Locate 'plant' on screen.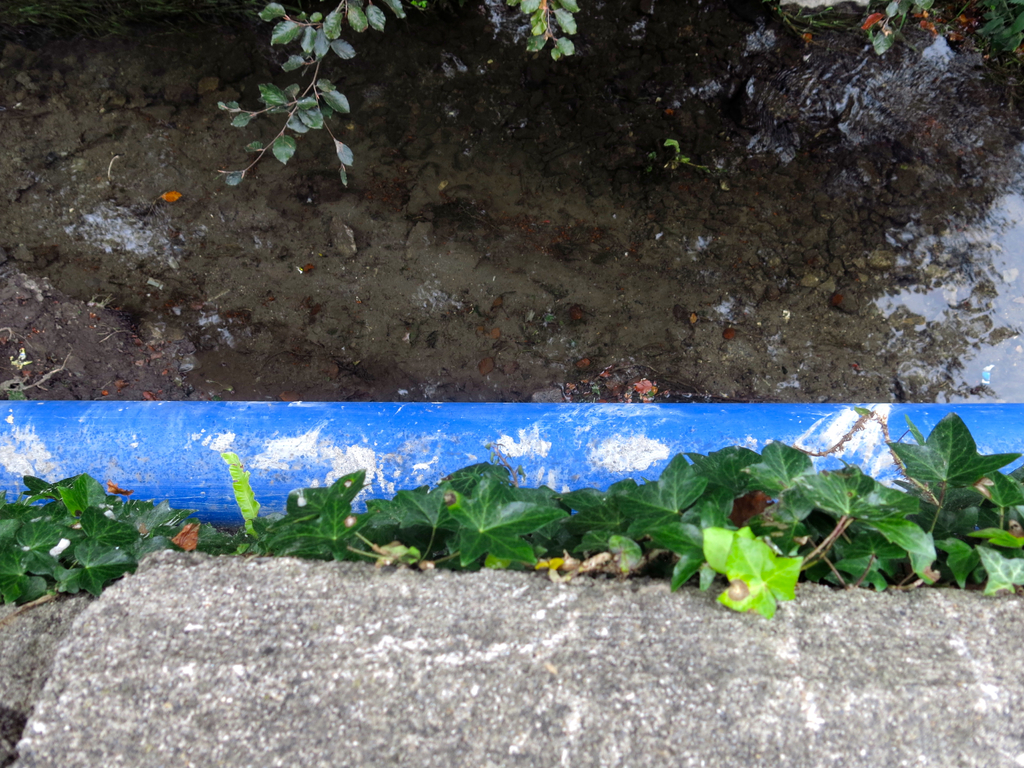
On screen at <region>214, 0, 429, 191</region>.
